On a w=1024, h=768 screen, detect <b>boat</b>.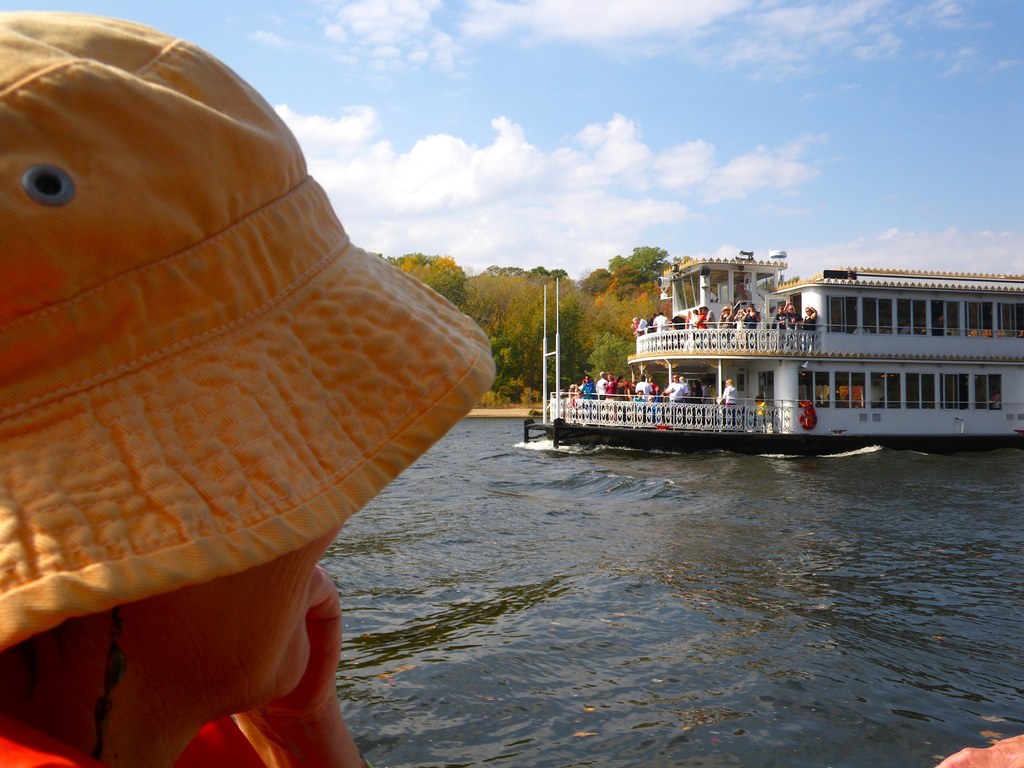
<region>534, 237, 1023, 451</region>.
